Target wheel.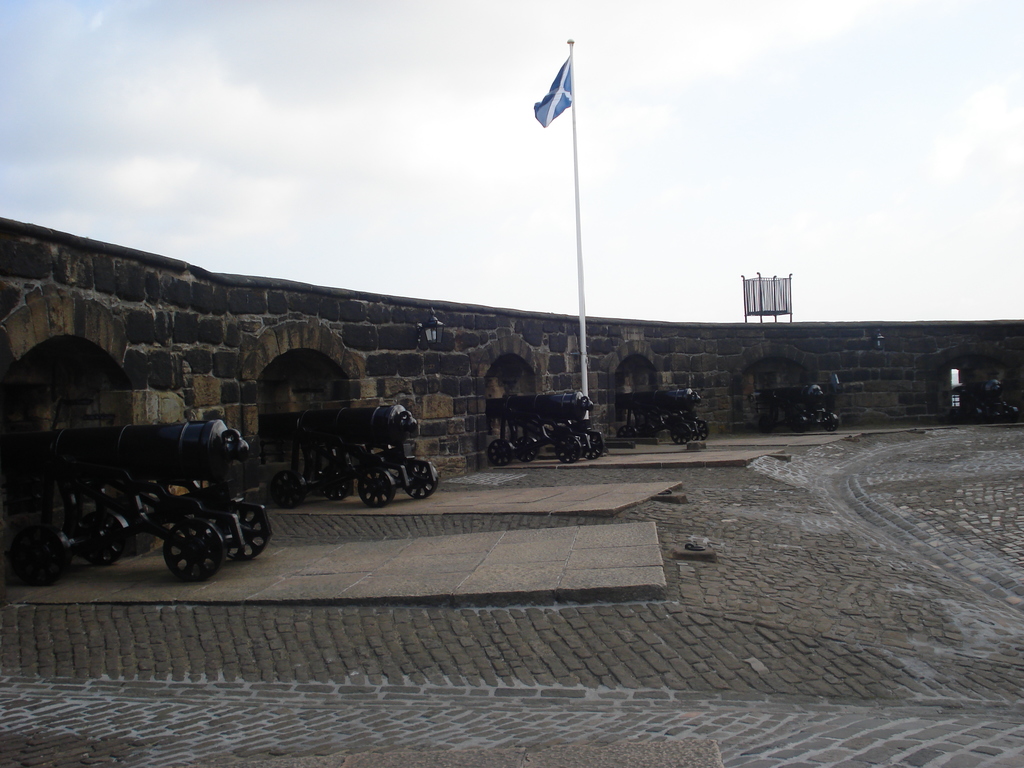
Target region: [left=518, top=439, right=535, bottom=458].
